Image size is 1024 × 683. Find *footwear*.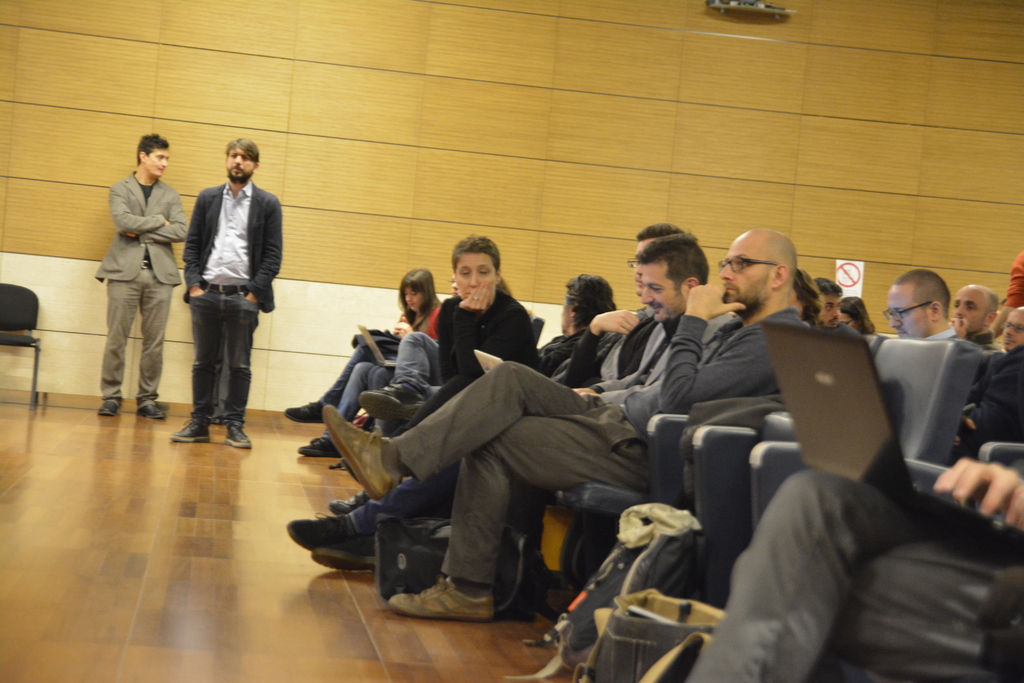
bbox=(390, 574, 504, 636).
